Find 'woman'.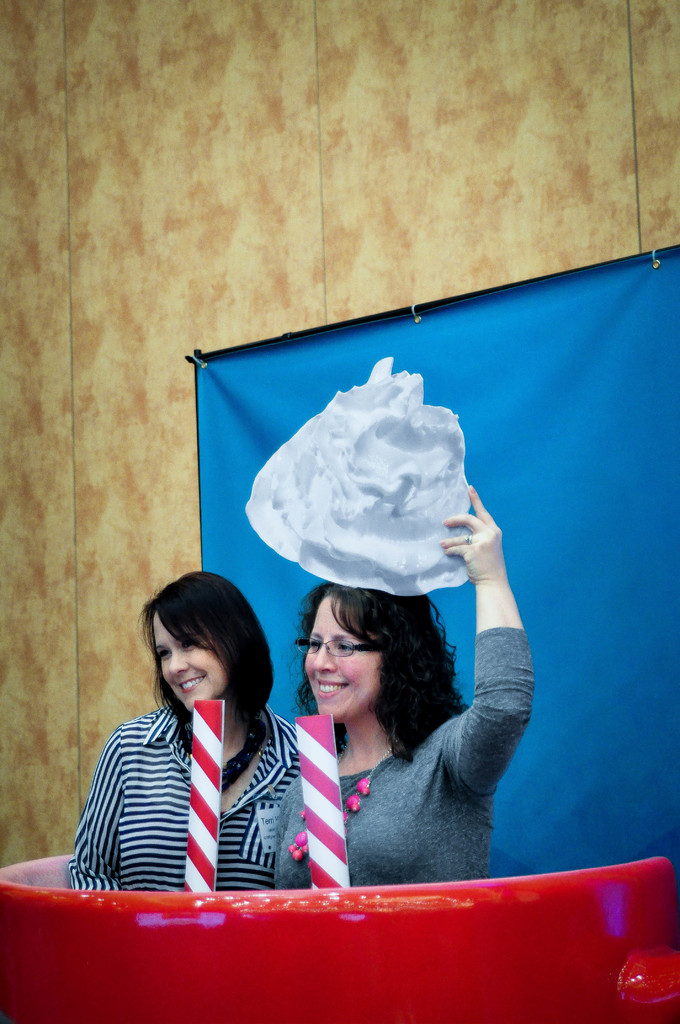
bbox=[270, 486, 537, 886].
